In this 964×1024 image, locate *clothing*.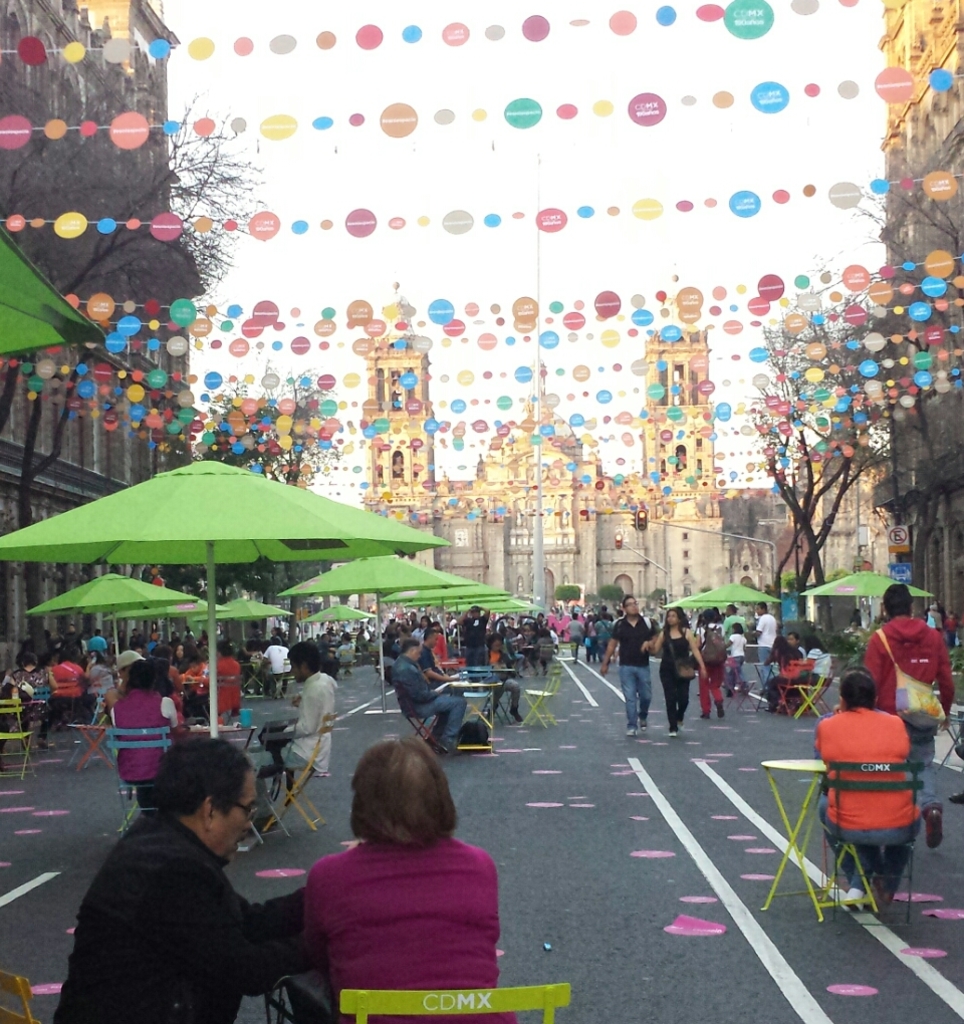
Bounding box: 604, 604, 653, 728.
